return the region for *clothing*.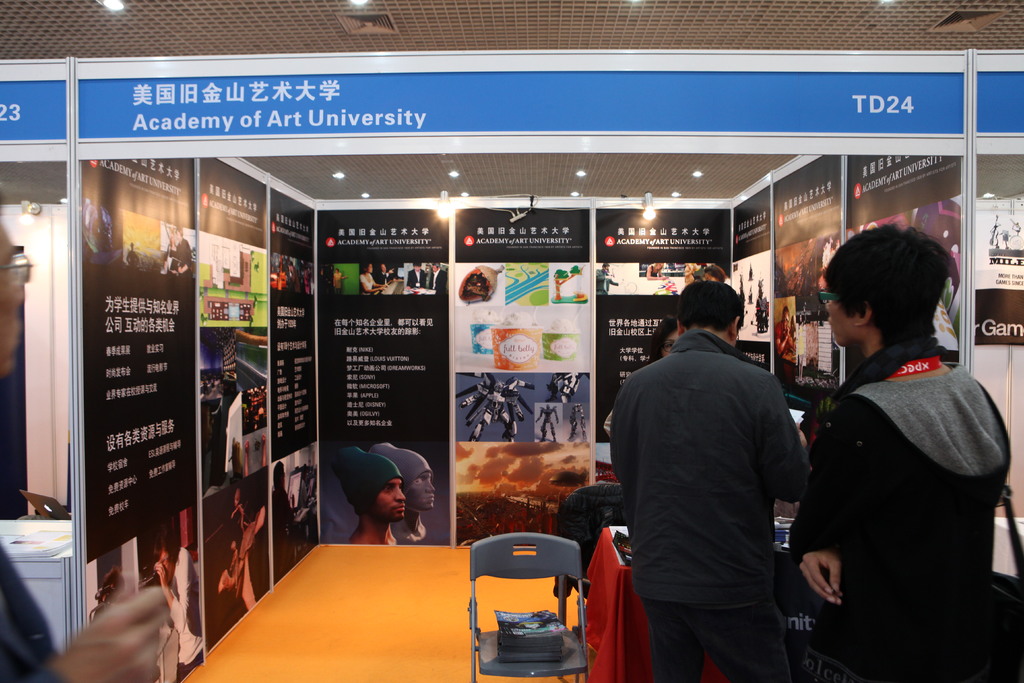
334/441/409/509.
